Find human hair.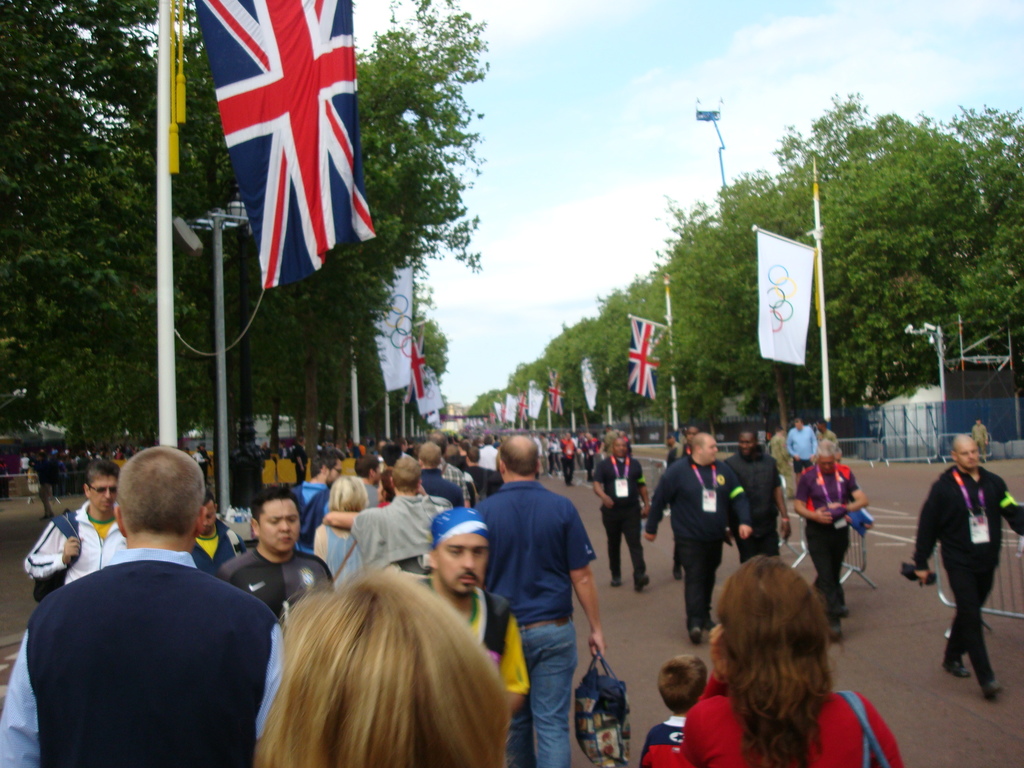
BBox(812, 438, 841, 470).
